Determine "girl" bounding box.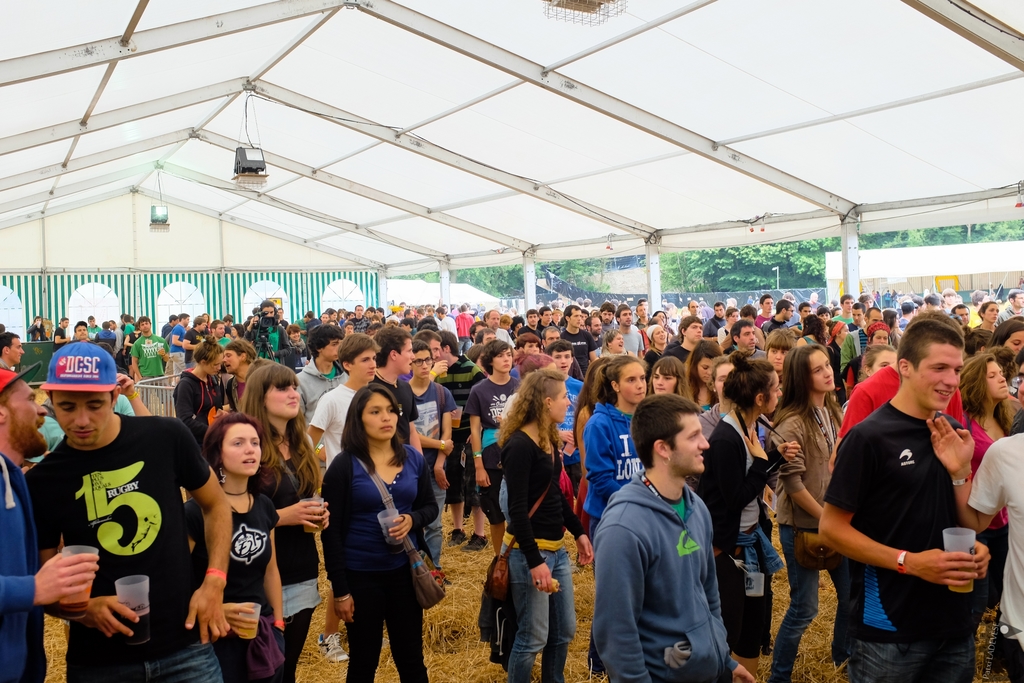
Determined: box(583, 350, 647, 520).
